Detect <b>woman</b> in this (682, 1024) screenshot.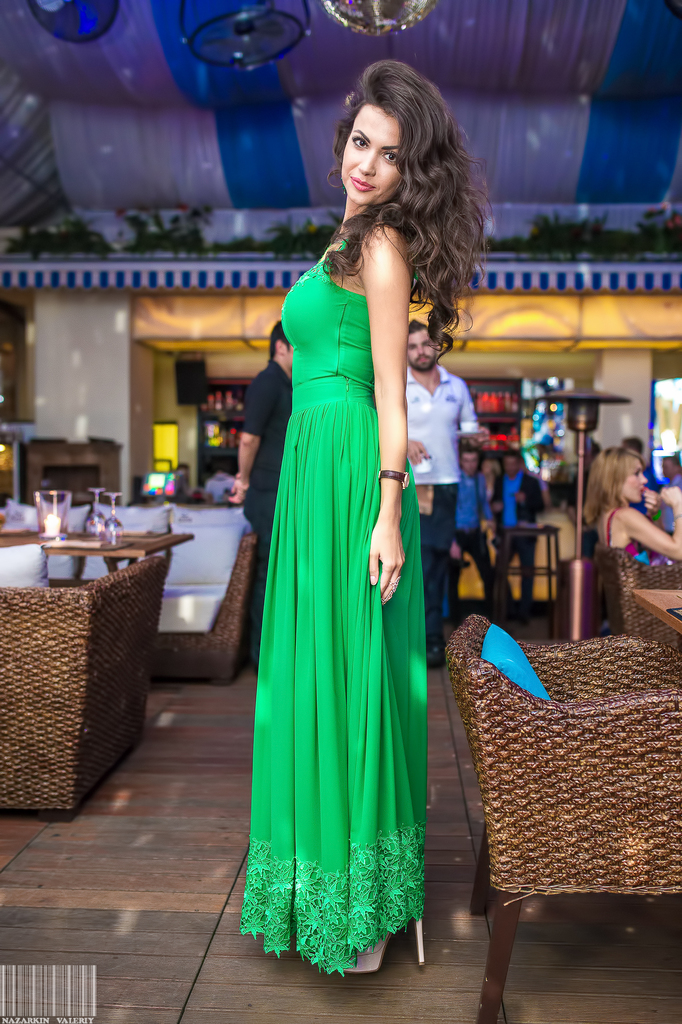
Detection: <box>583,447,681,638</box>.
